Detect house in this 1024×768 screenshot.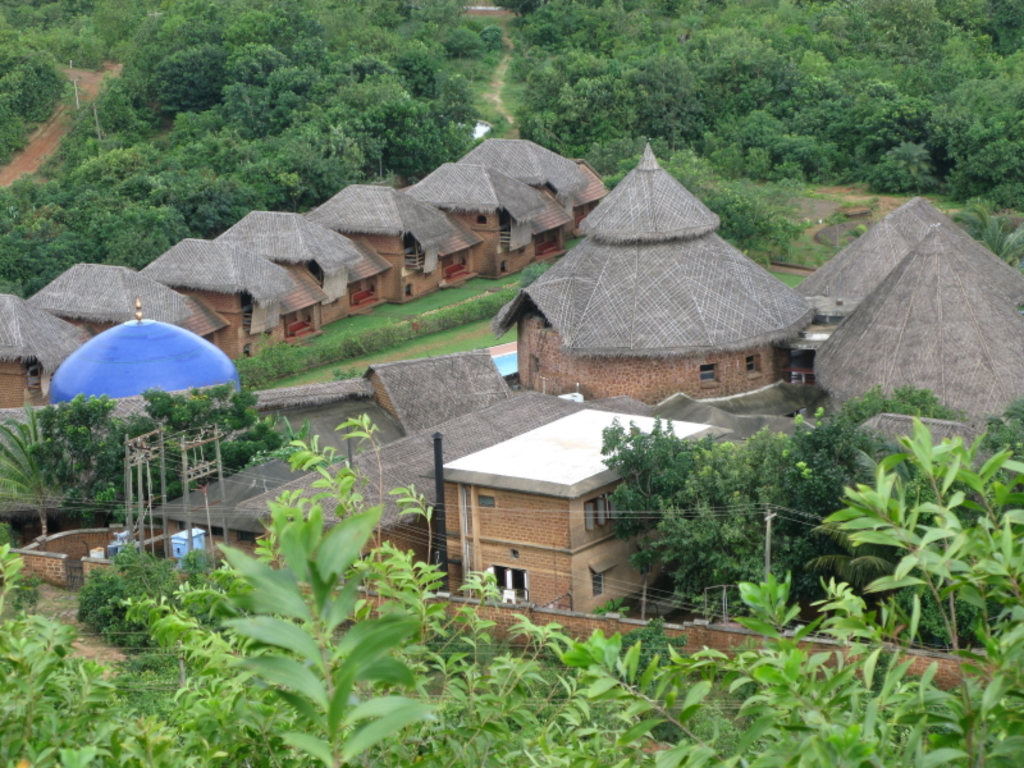
Detection: x1=147, y1=454, x2=274, y2=563.
